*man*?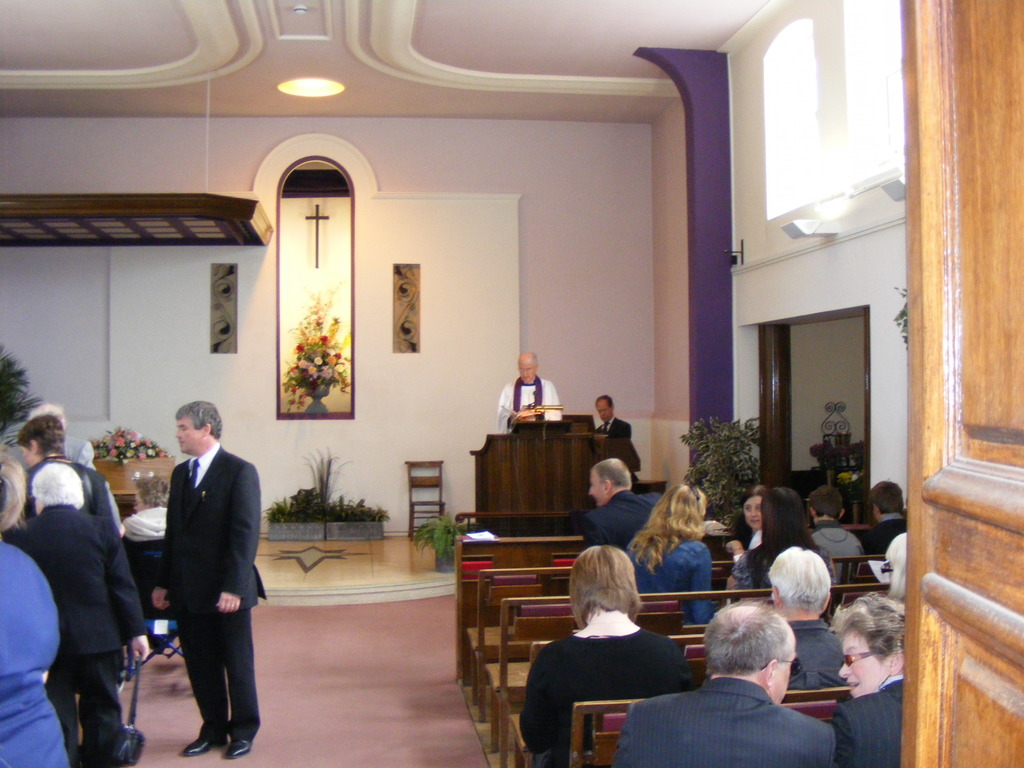
(left=493, top=349, right=557, bottom=431)
